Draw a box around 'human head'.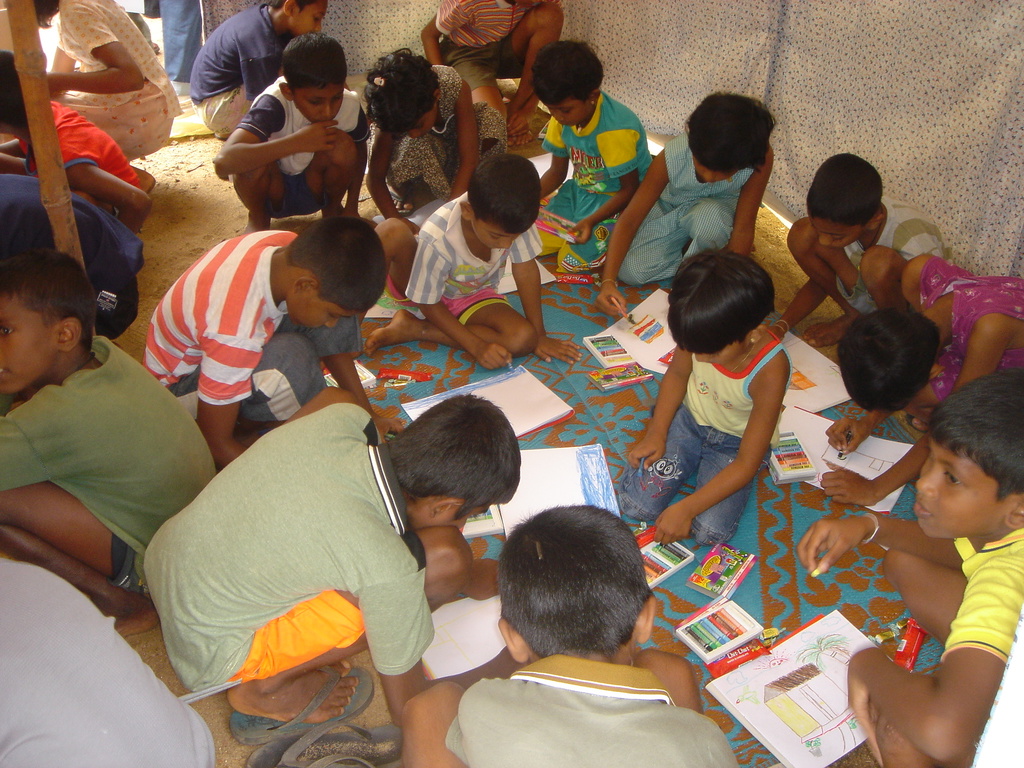
left=0, top=49, right=31, bottom=135.
